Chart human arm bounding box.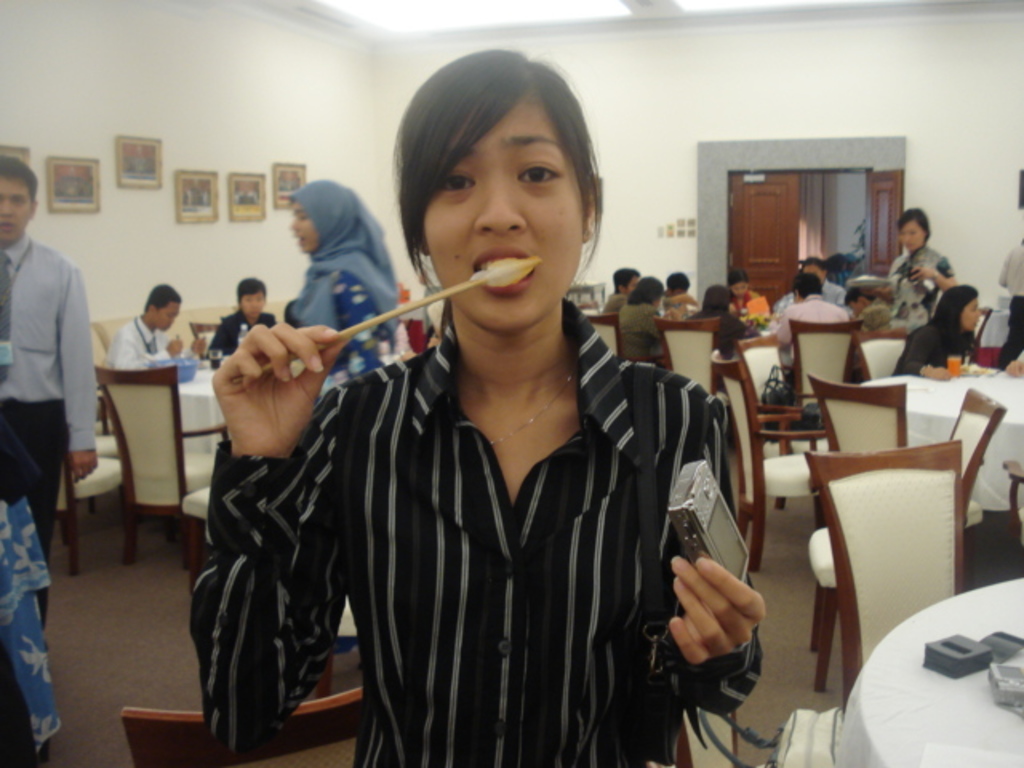
Charted: region(994, 248, 1008, 283).
